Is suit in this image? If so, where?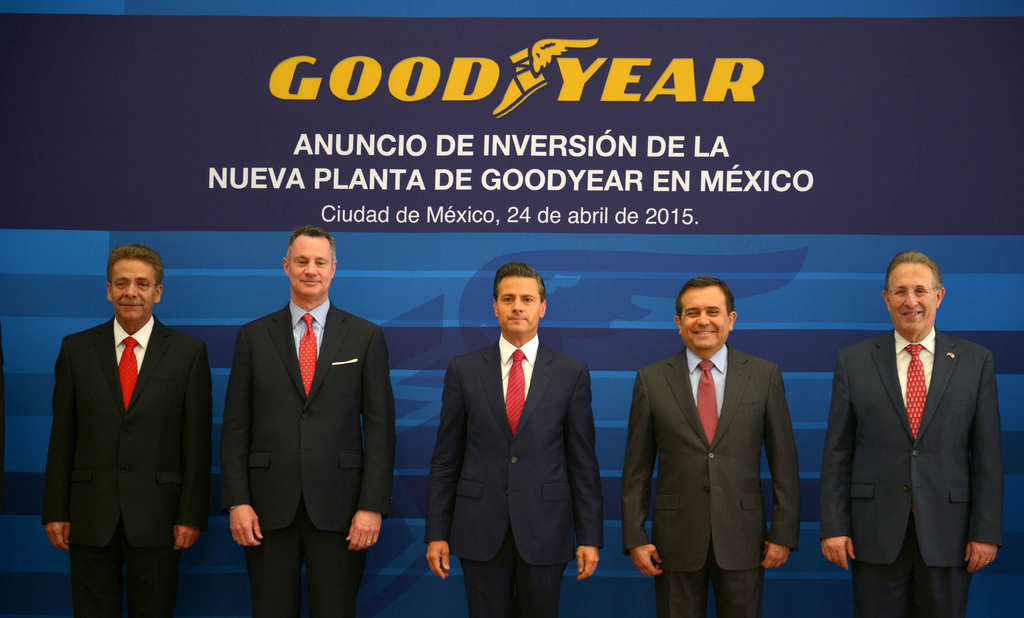
Yes, at <region>426, 333, 606, 617</region>.
